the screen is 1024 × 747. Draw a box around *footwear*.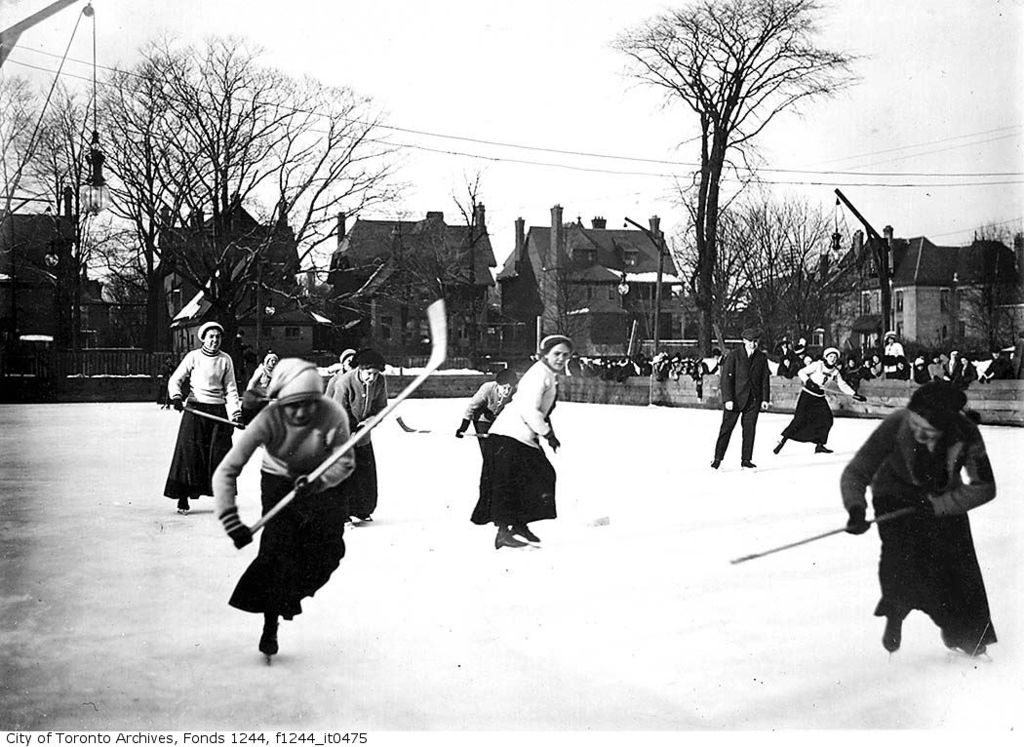
507, 522, 551, 556.
